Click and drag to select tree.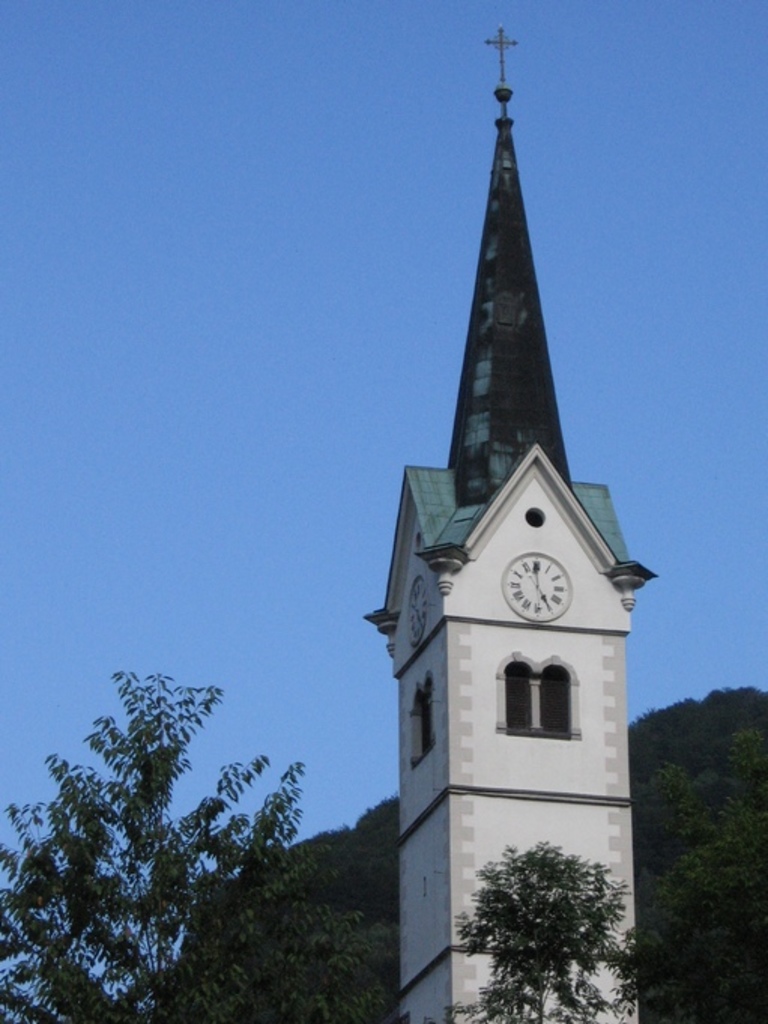
Selection: <bbox>637, 680, 766, 1022</bbox>.
